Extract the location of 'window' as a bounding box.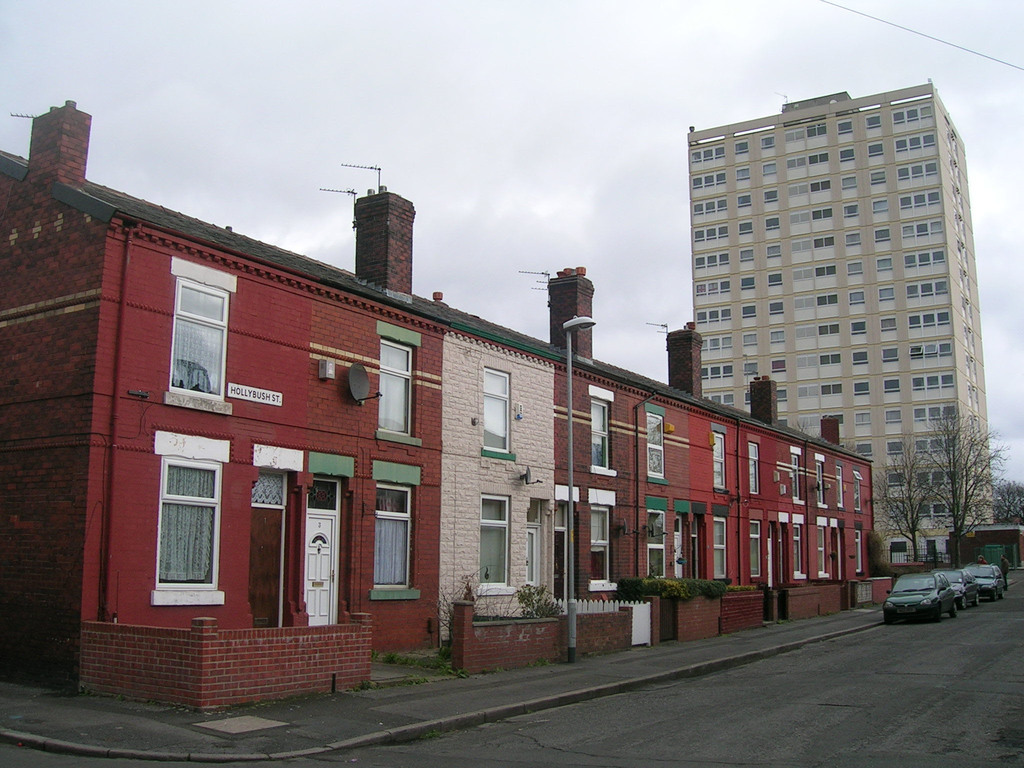
x1=855, y1=521, x2=864, y2=577.
